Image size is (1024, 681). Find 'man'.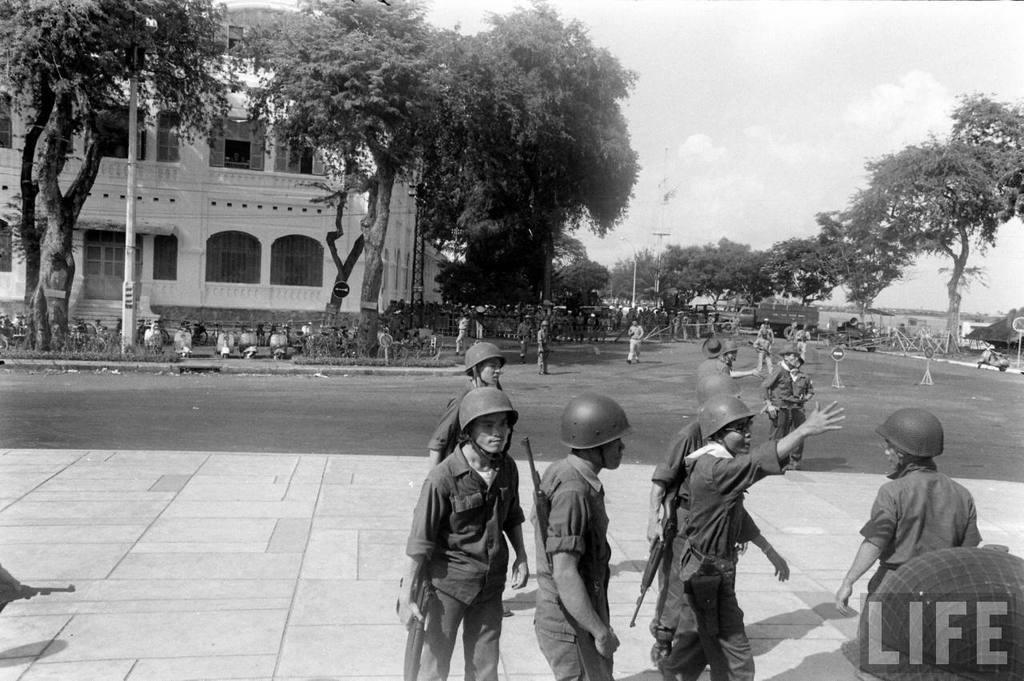
bbox=(674, 345, 818, 679).
